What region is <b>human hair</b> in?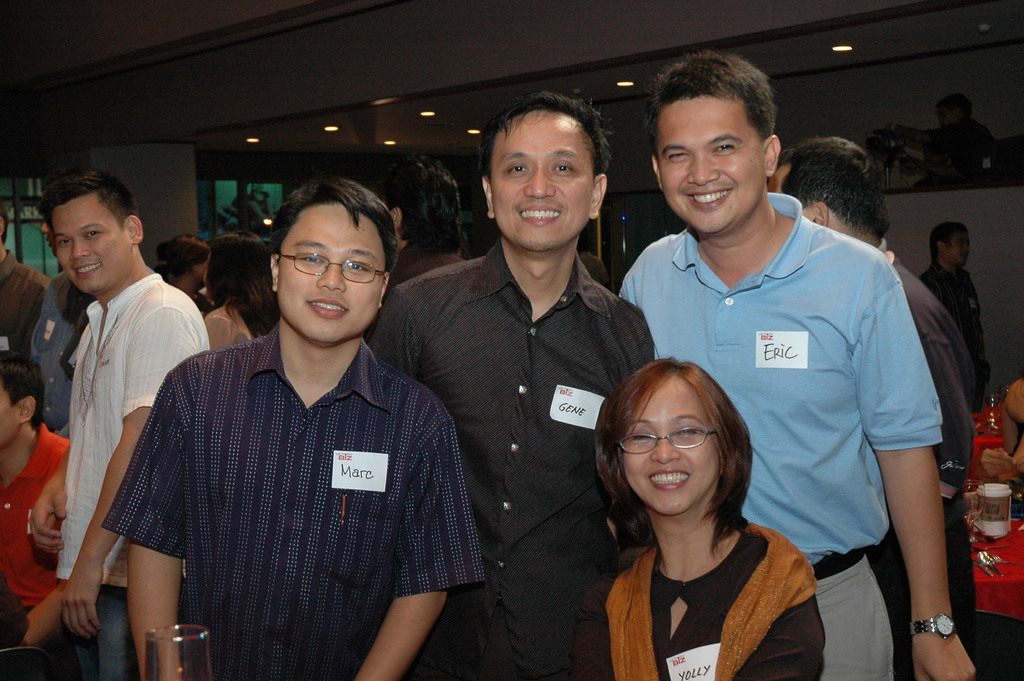
detection(210, 229, 280, 339).
